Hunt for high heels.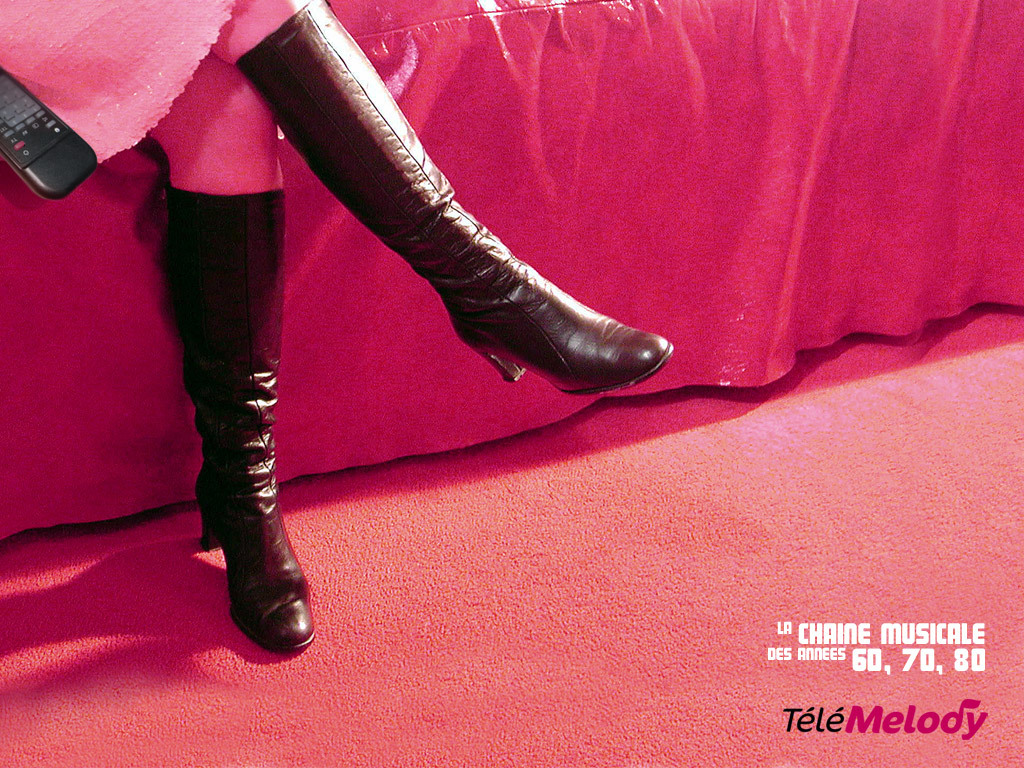
Hunted down at 229:0:677:399.
